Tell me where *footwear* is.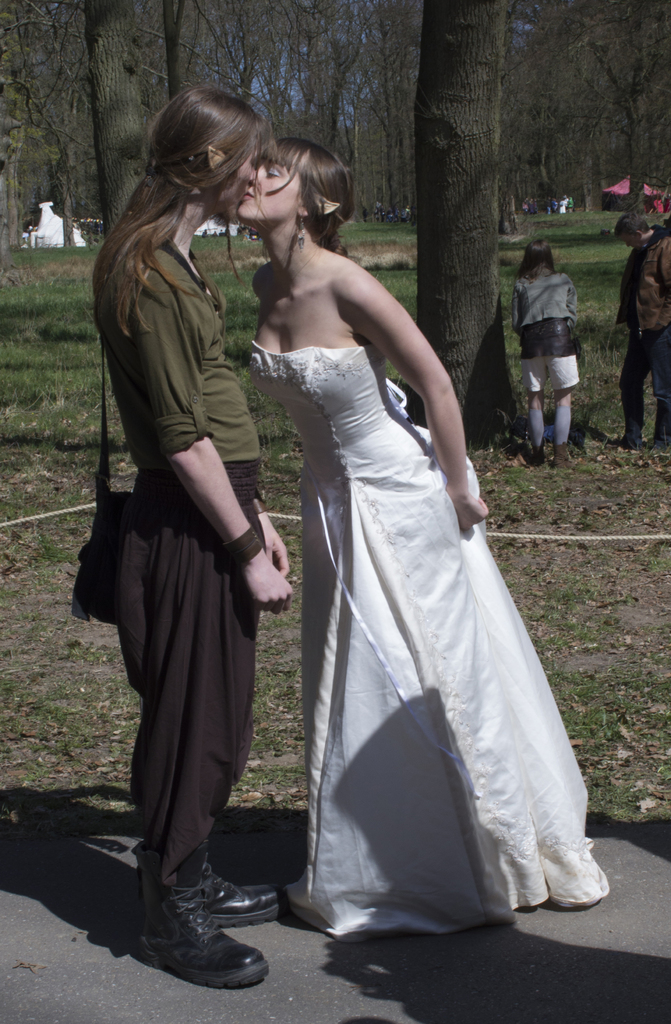
*footwear* is at x1=525, y1=443, x2=547, y2=471.
